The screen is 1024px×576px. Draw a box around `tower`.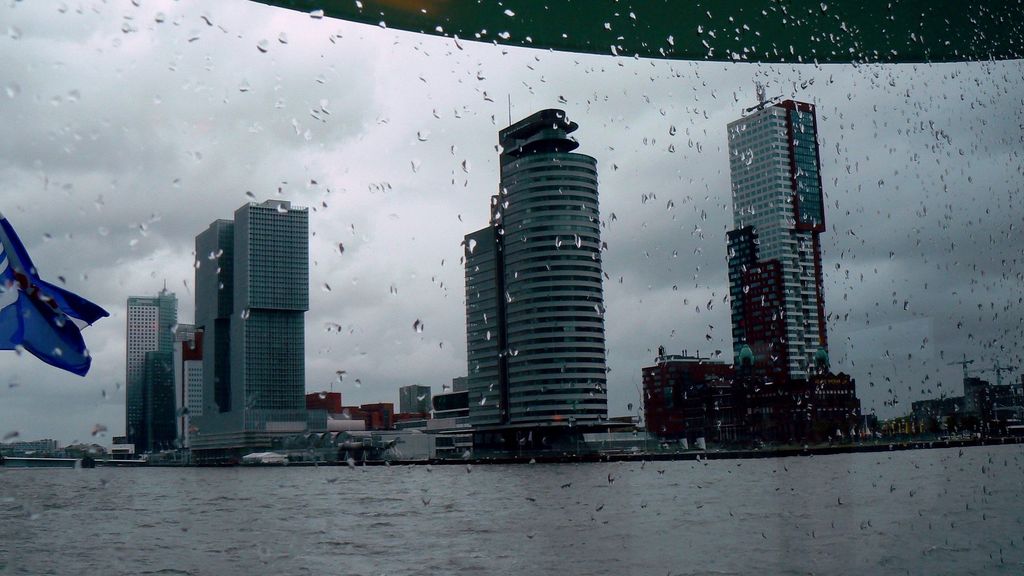
select_region(169, 183, 316, 430).
